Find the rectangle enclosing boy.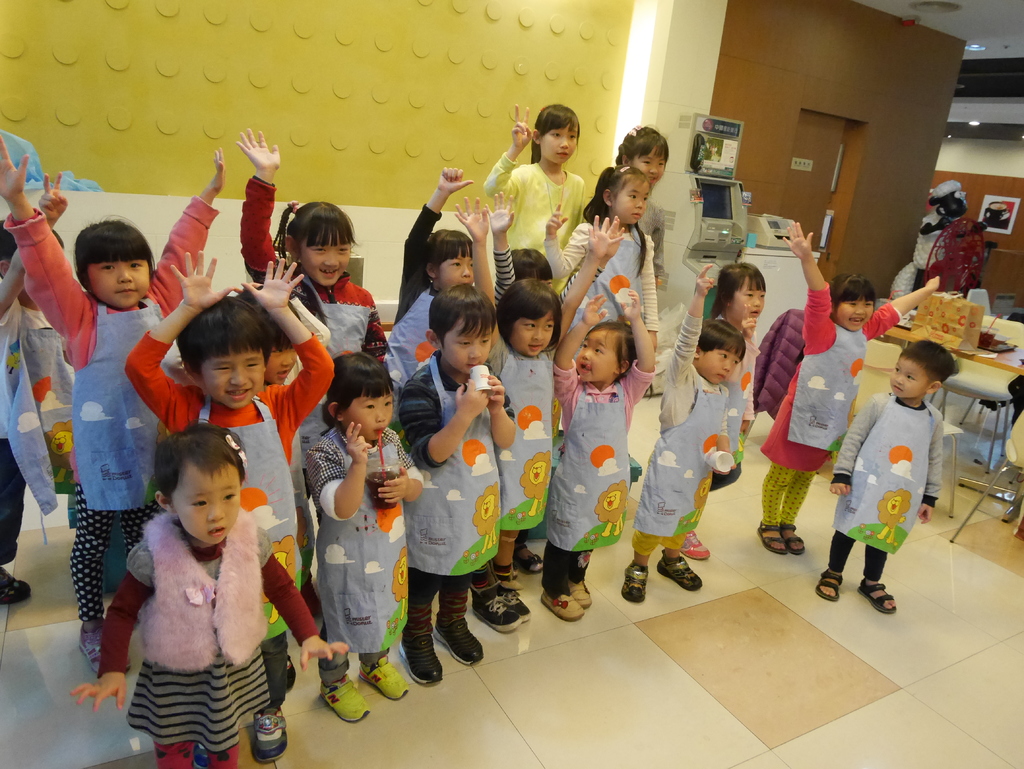
(left=823, top=342, right=963, bottom=620).
